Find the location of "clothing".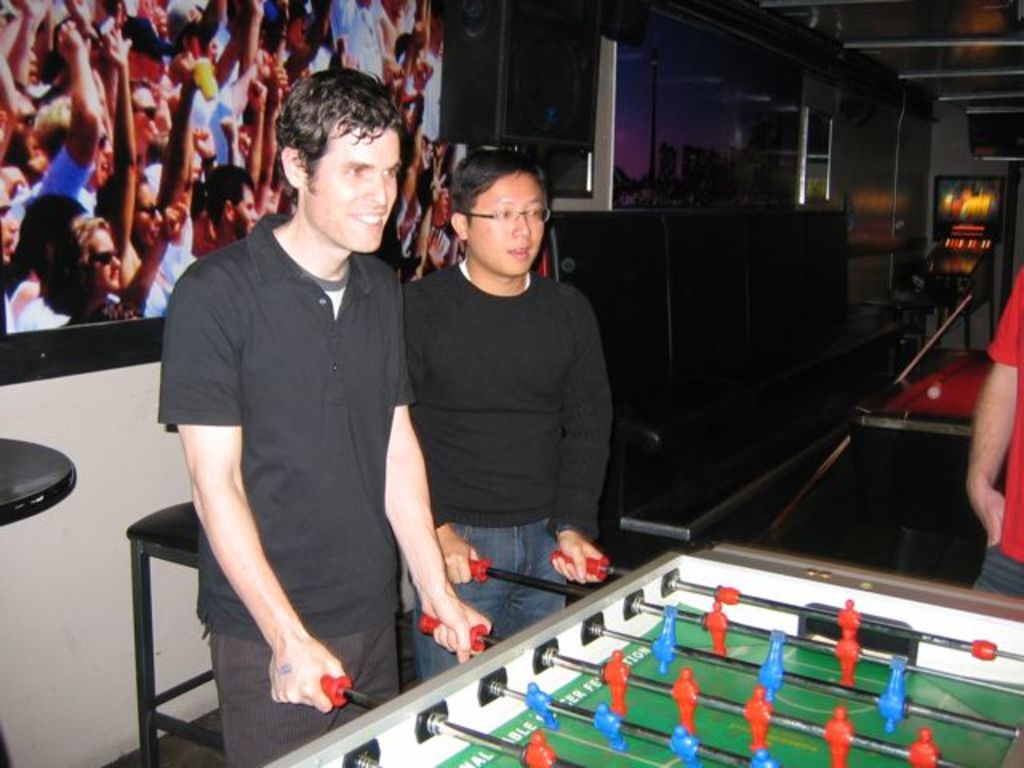
Location: left=381, top=176, right=627, bottom=643.
